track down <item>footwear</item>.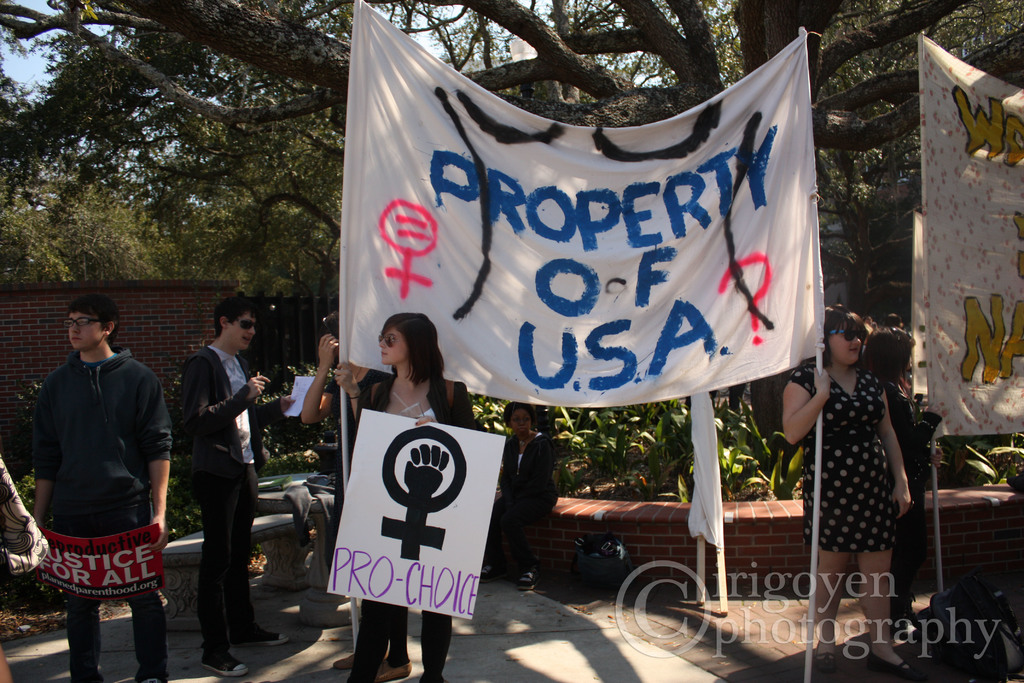
Tracked to x1=513 y1=568 x2=538 y2=589.
